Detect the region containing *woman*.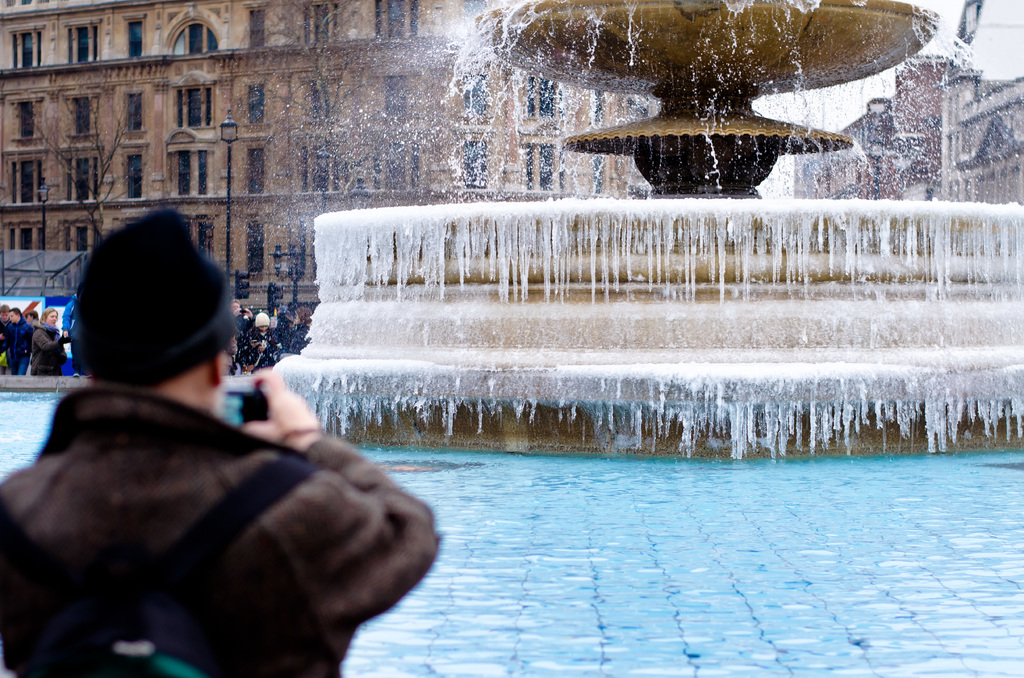
24,303,76,382.
